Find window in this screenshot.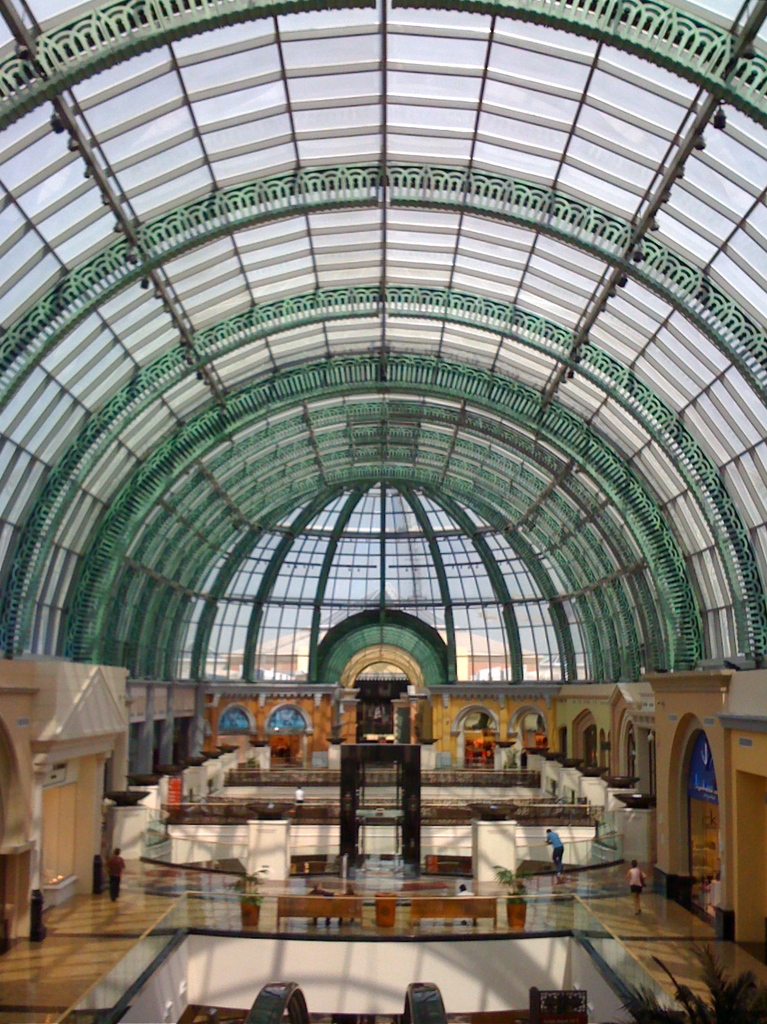
The bounding box for window is rect(221, 707, 244, 742).
